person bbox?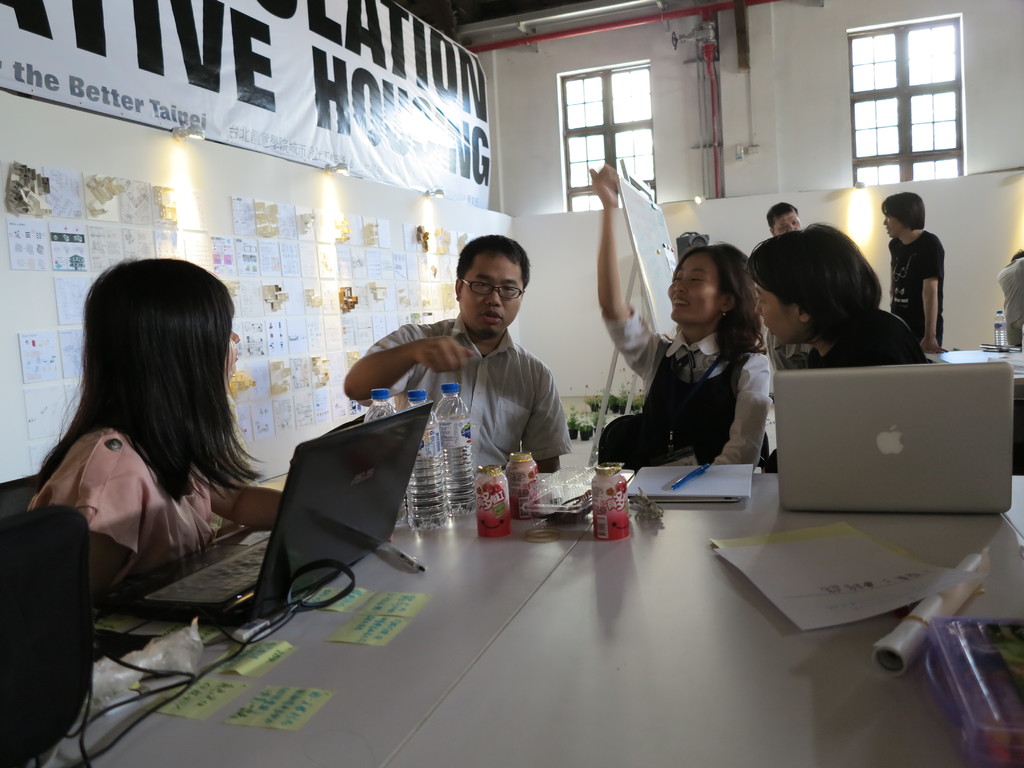
<region>879, 189, 950, 357</region>
